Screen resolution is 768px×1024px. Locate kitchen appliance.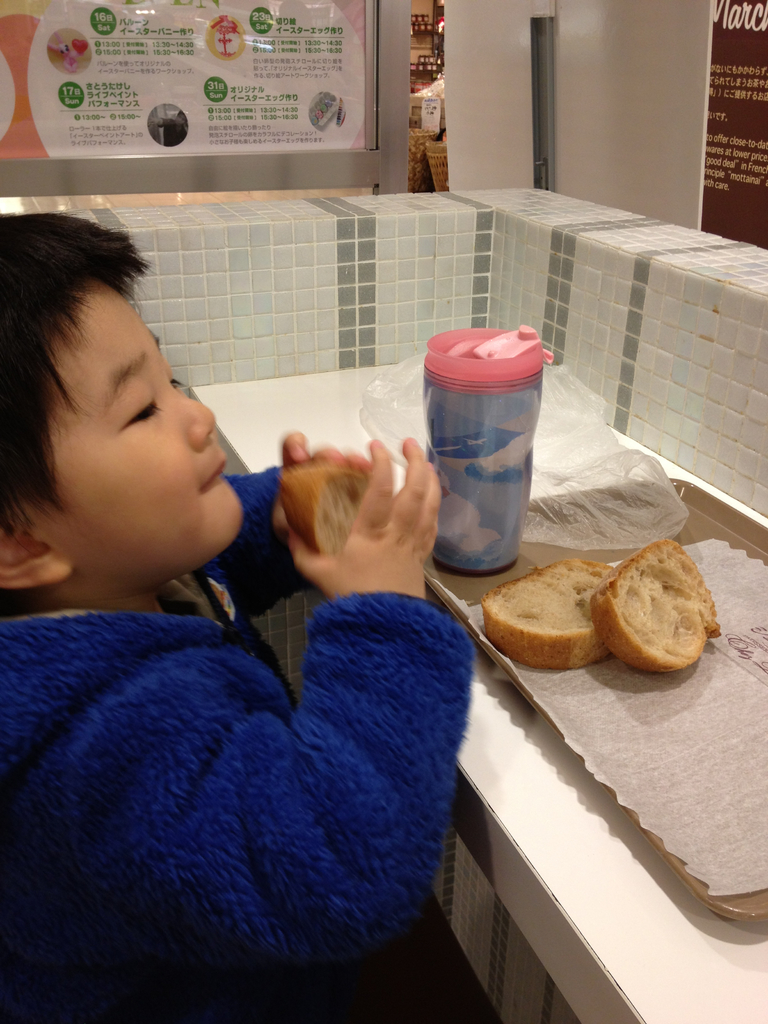
Rect(416, 319, 556, 577).
